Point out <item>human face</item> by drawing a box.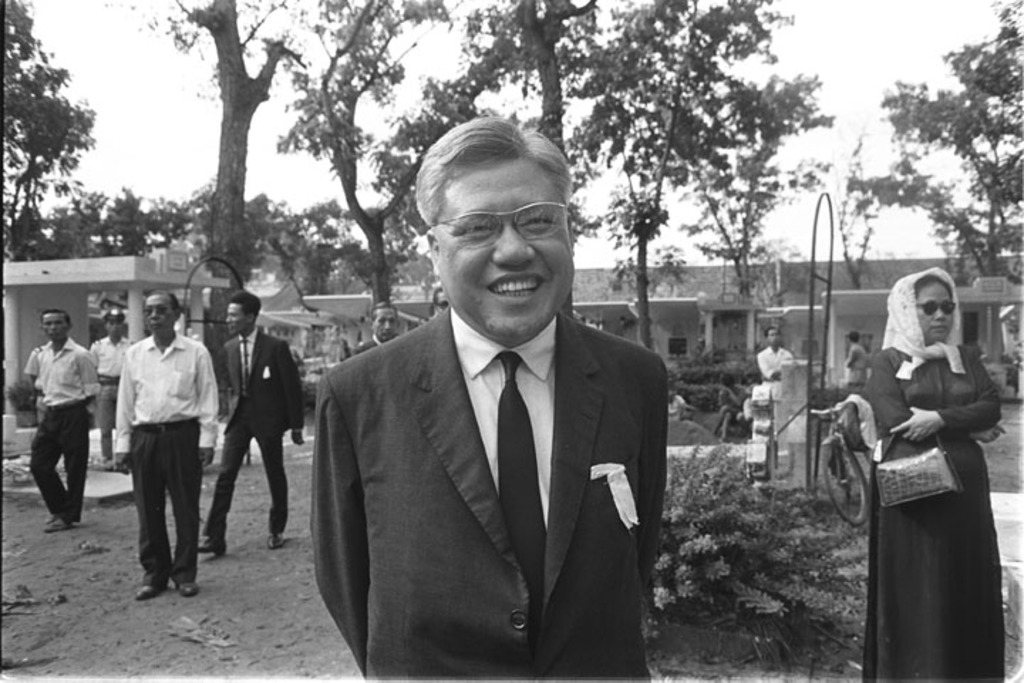
[left=233, top=300, right=247, bottom=336].
